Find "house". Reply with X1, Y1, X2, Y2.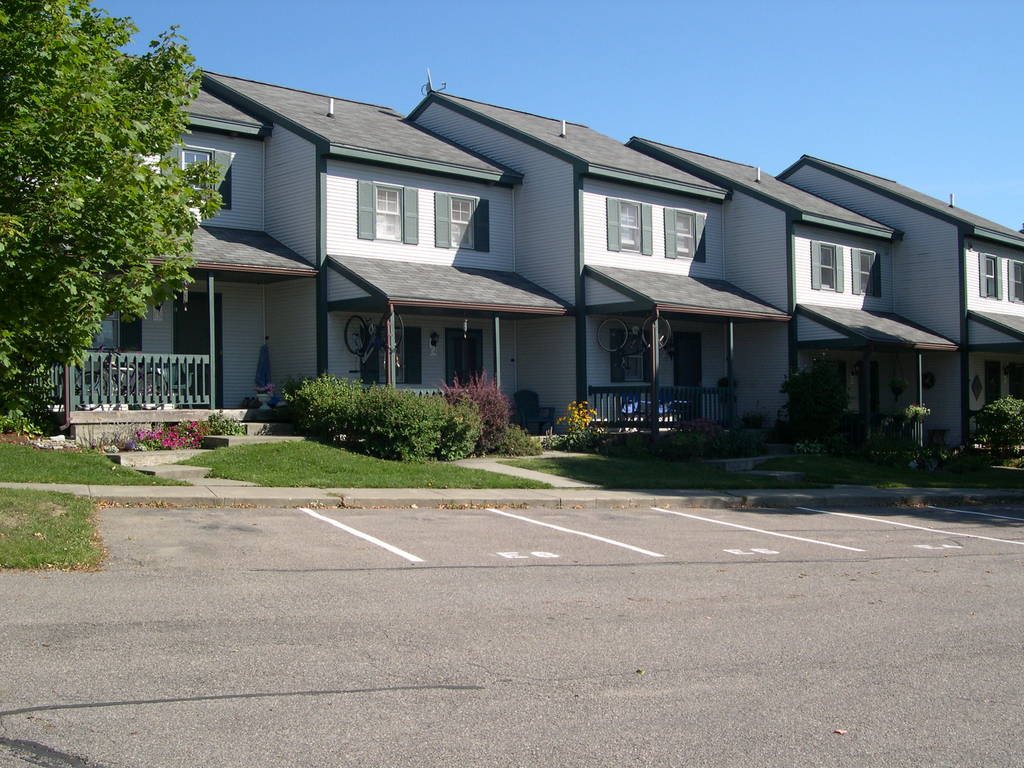
776, 156, 1023, 465.
